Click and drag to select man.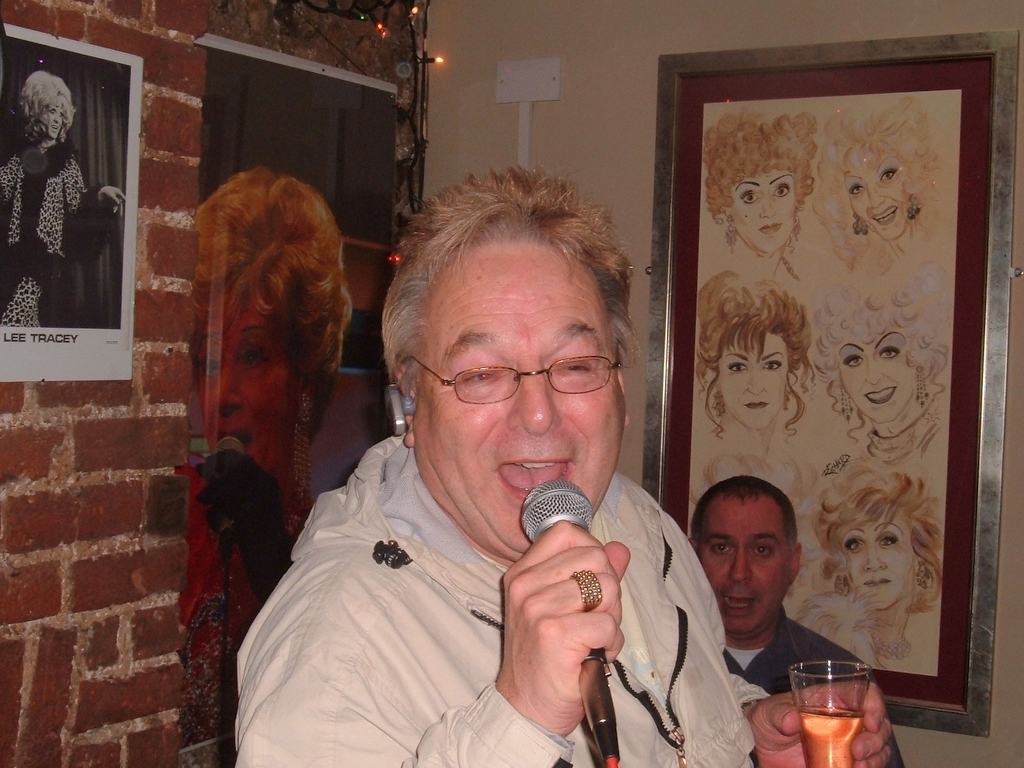
Selection: x1=692, y1=471, x2=905, y2=766.
